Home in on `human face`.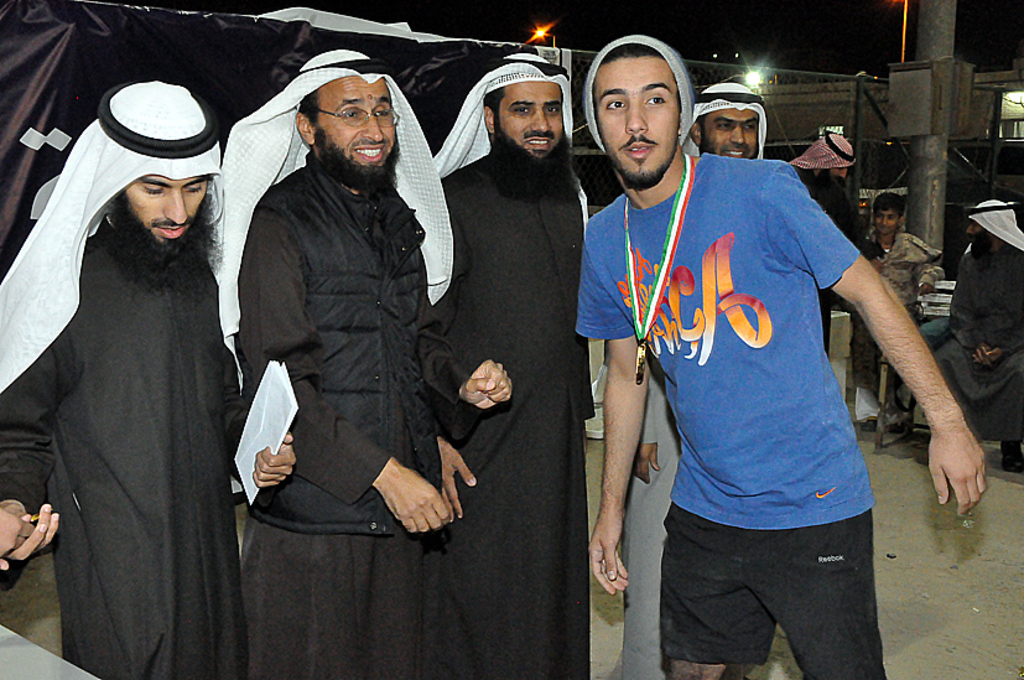
Homed in at (118,170,209,256).
